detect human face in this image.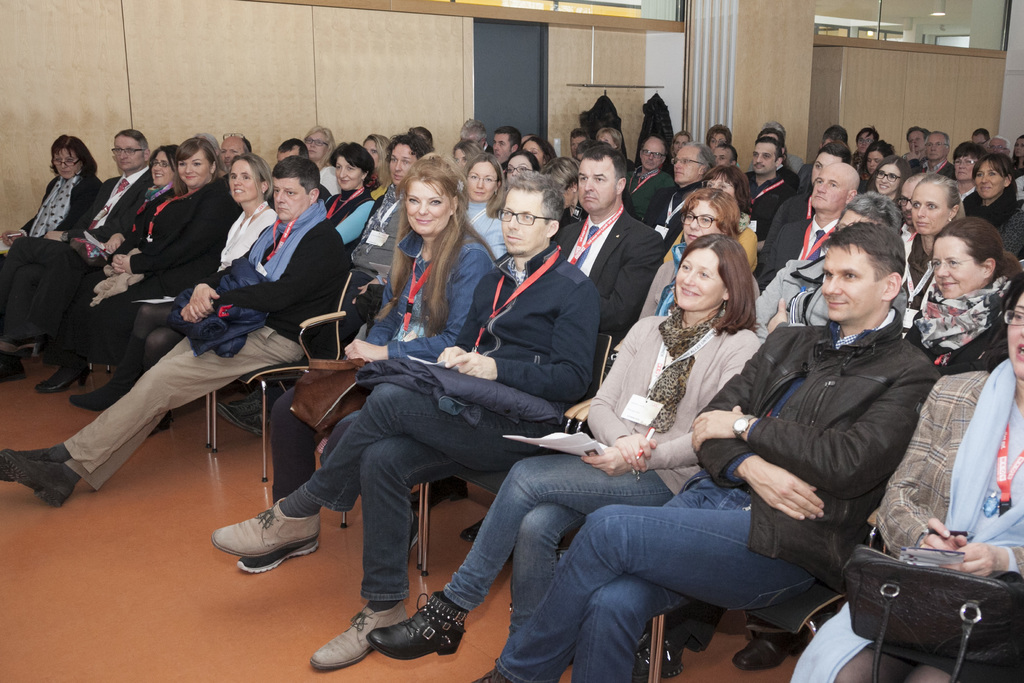
Detection: box(712, 149, 733, 165).
